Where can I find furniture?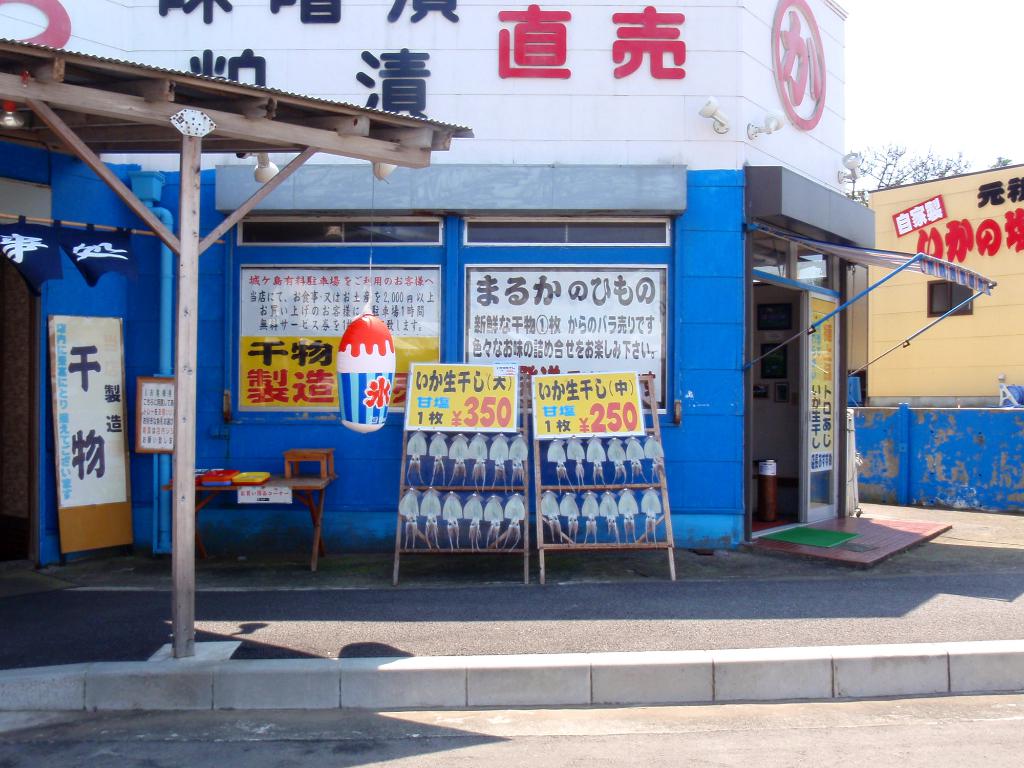
You can find it at <box>161,465,334,570</box>.
